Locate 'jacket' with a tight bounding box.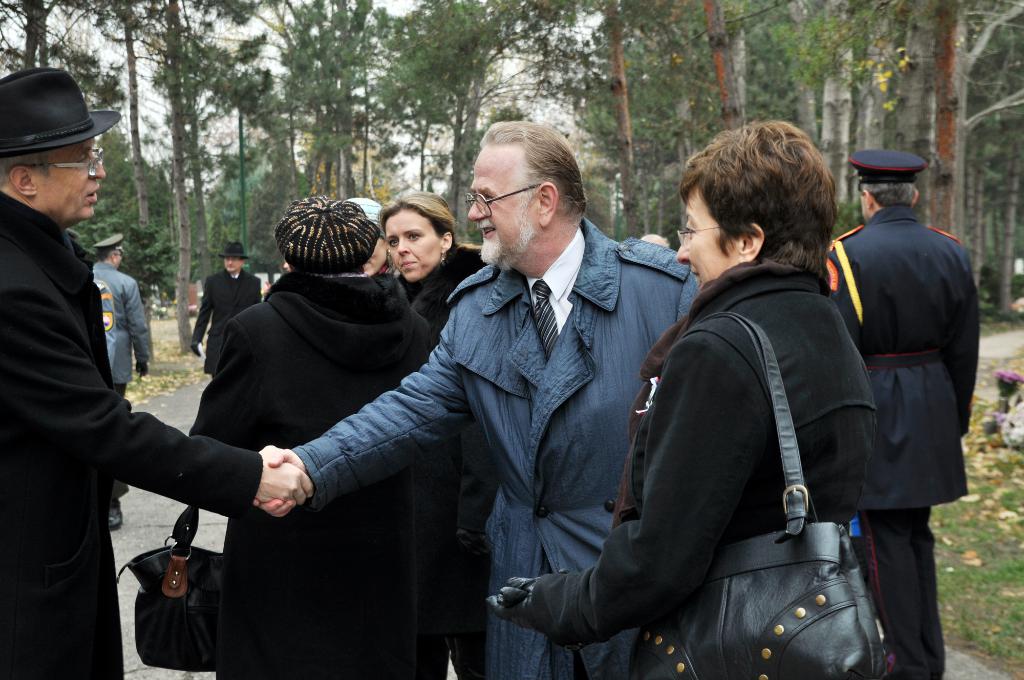
[x1=381, y1=241, x2=486, y2=339].
